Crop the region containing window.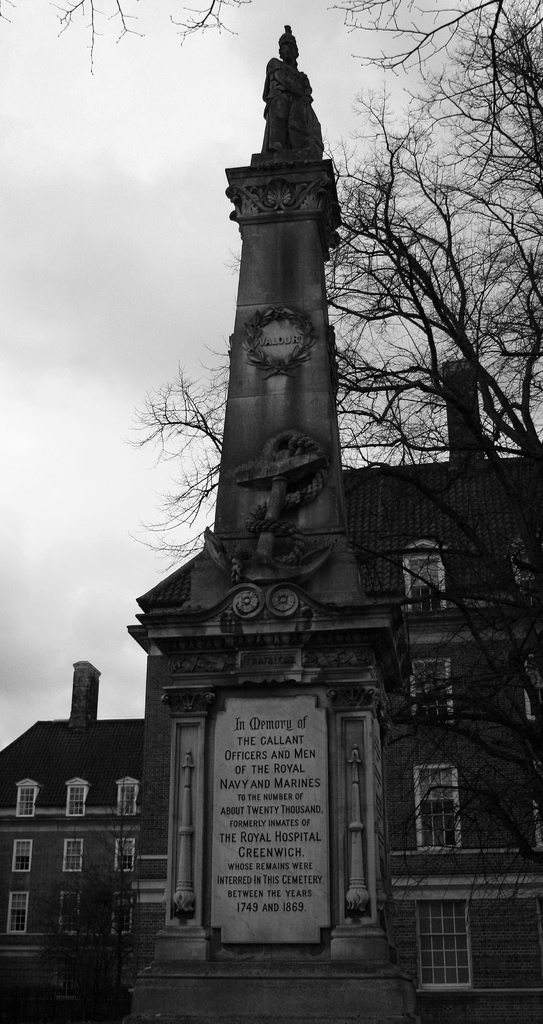
Crop region: <box>397,535,449,610</box>.
